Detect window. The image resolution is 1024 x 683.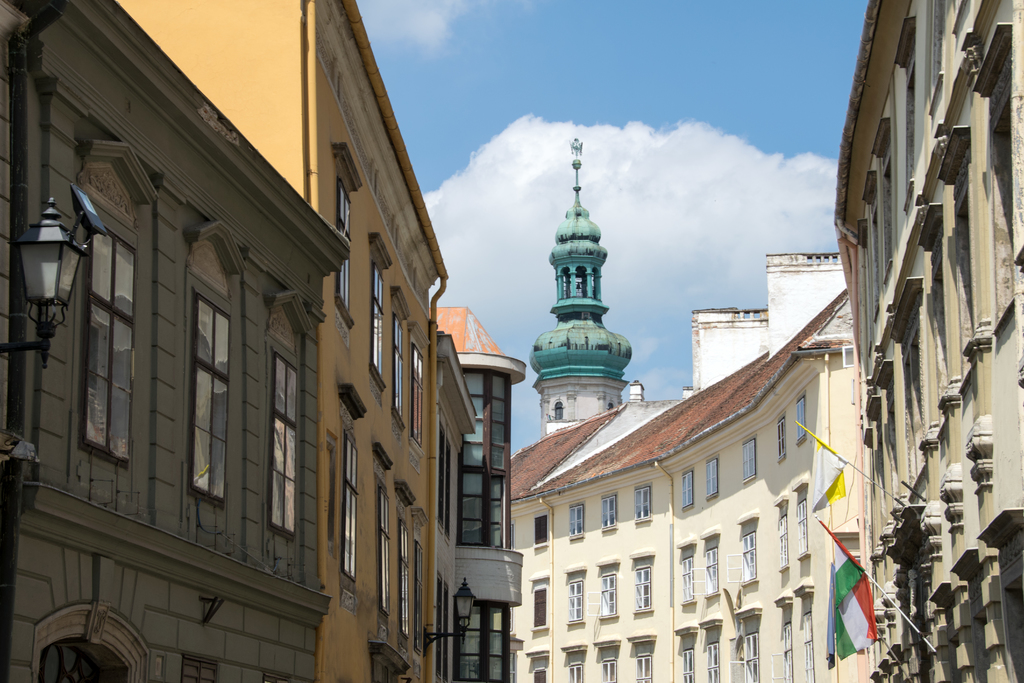
box(530, 573, 548, 629).
